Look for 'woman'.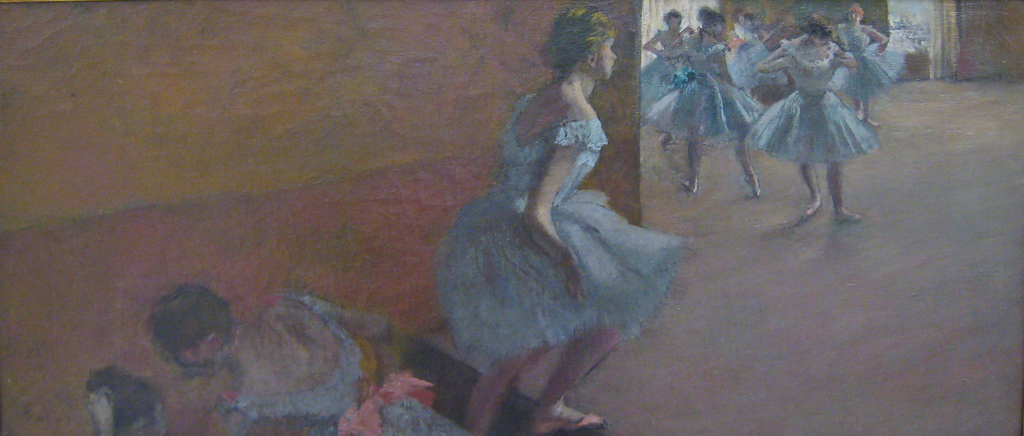
Found: {"x1": 639, "y1": 10, "x2": 704, "y2": 155}.
